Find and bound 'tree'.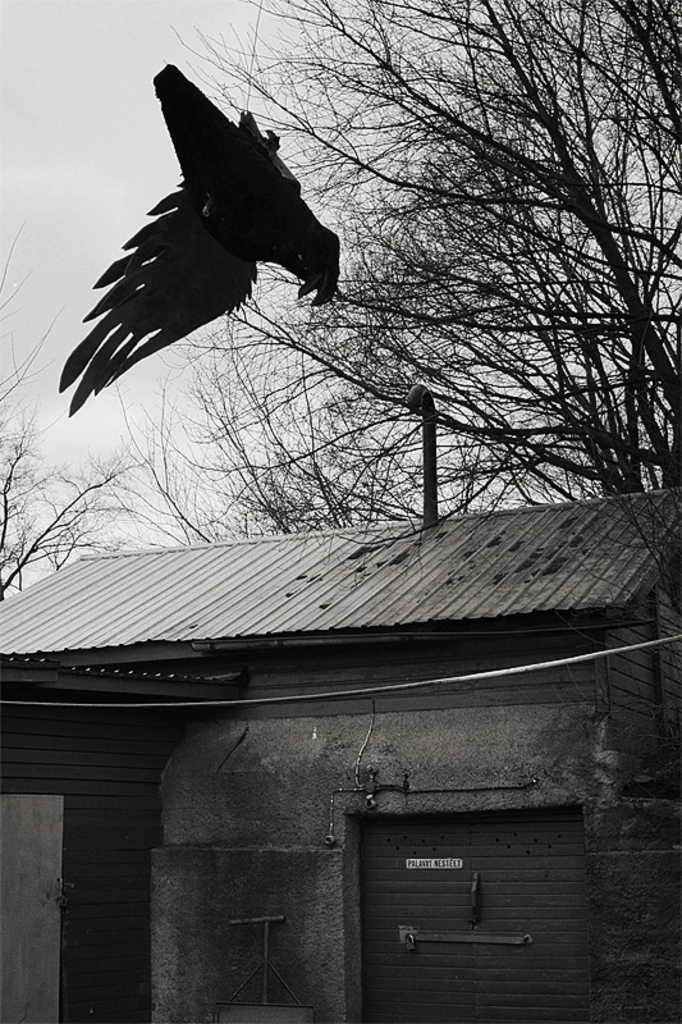
Bound: detection(0, 223, 152, 604).
